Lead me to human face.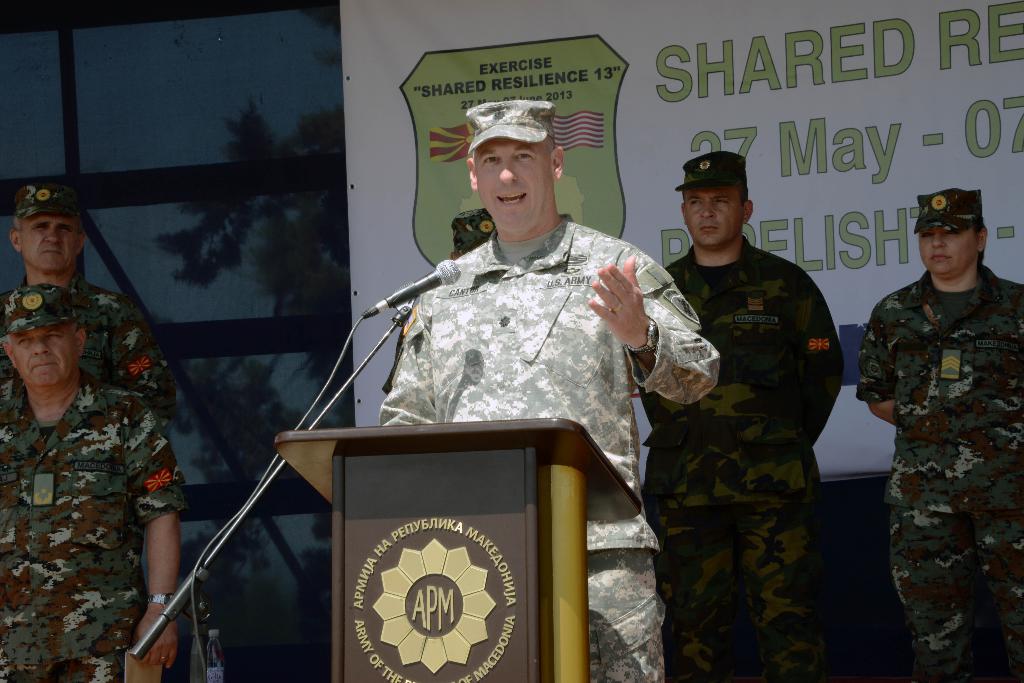
Lead to bbox=(684, 183, 745, 244).
